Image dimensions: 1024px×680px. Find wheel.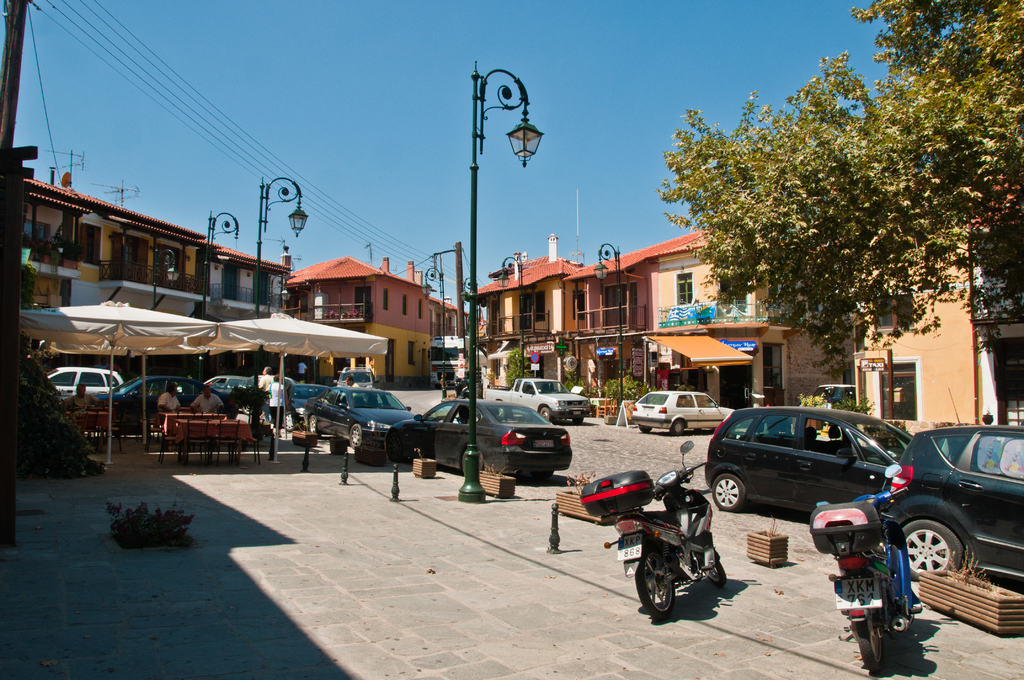
x1=284, y1=414, x2=294, y2=431.
